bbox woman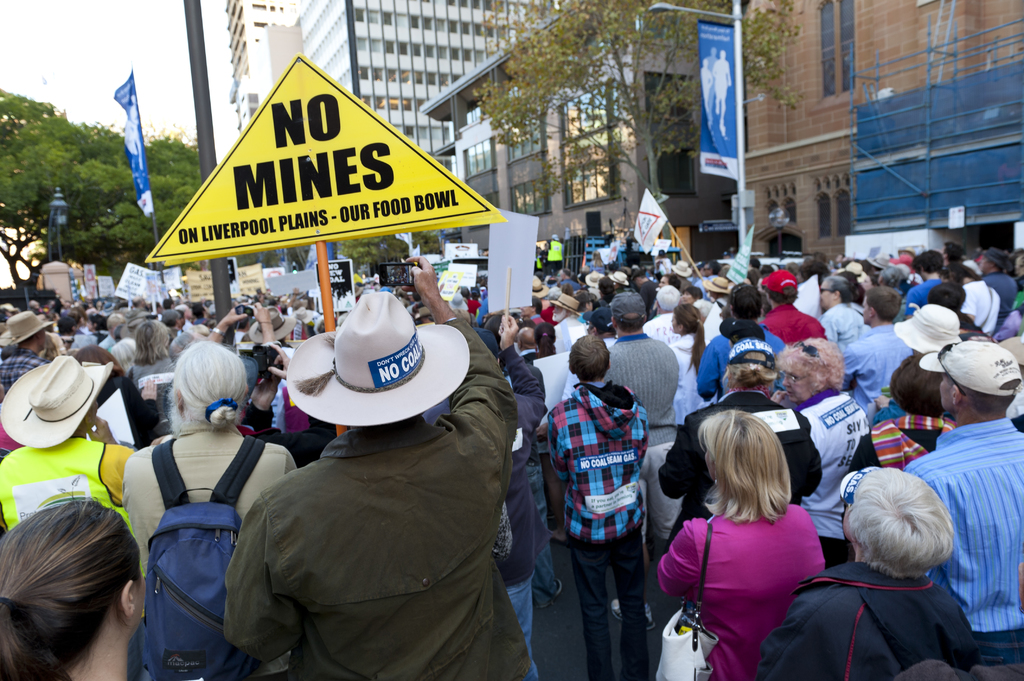
<region>69, 346, 158, 448</region>
